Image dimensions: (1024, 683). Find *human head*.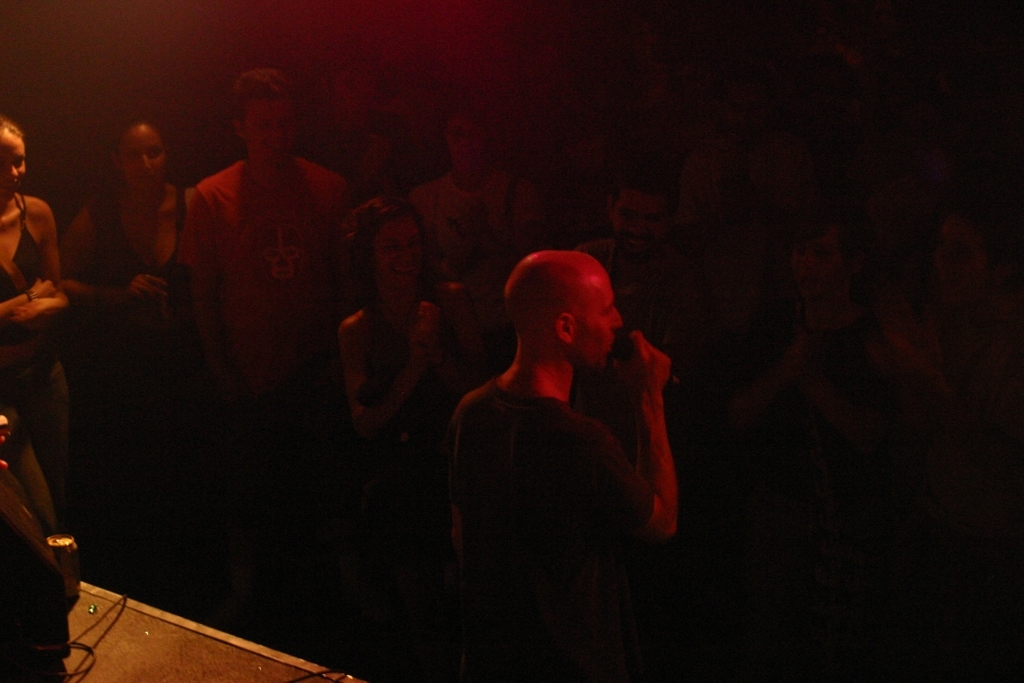
<region>445, 104, 484, 172</region>.
